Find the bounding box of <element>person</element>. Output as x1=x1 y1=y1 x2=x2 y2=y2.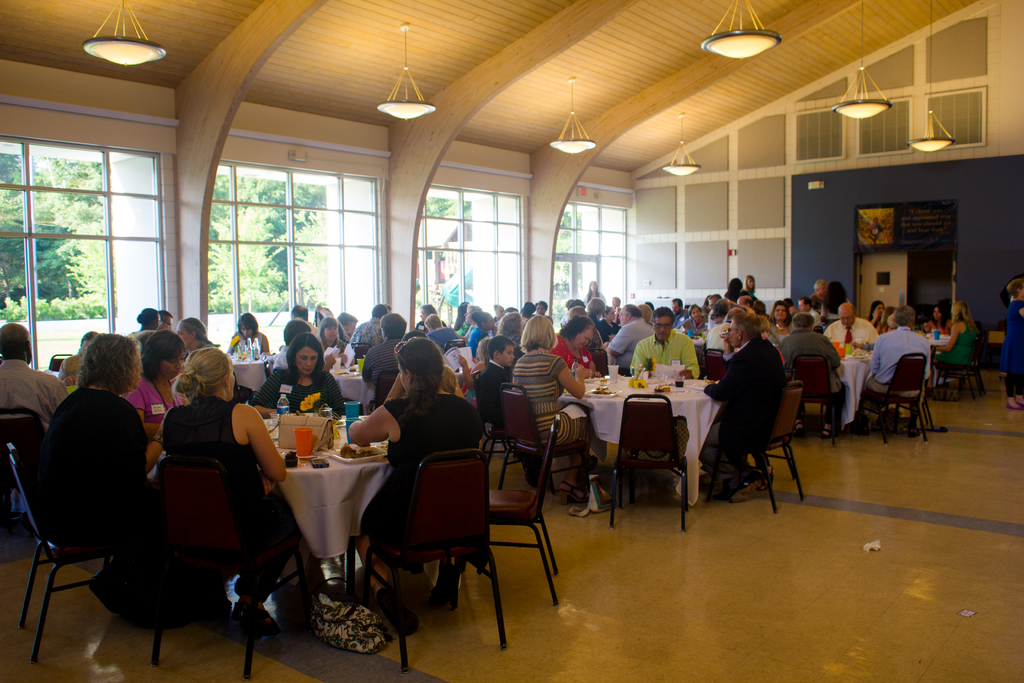
x1=1000 y1=278 x2=1023 y2=411.
